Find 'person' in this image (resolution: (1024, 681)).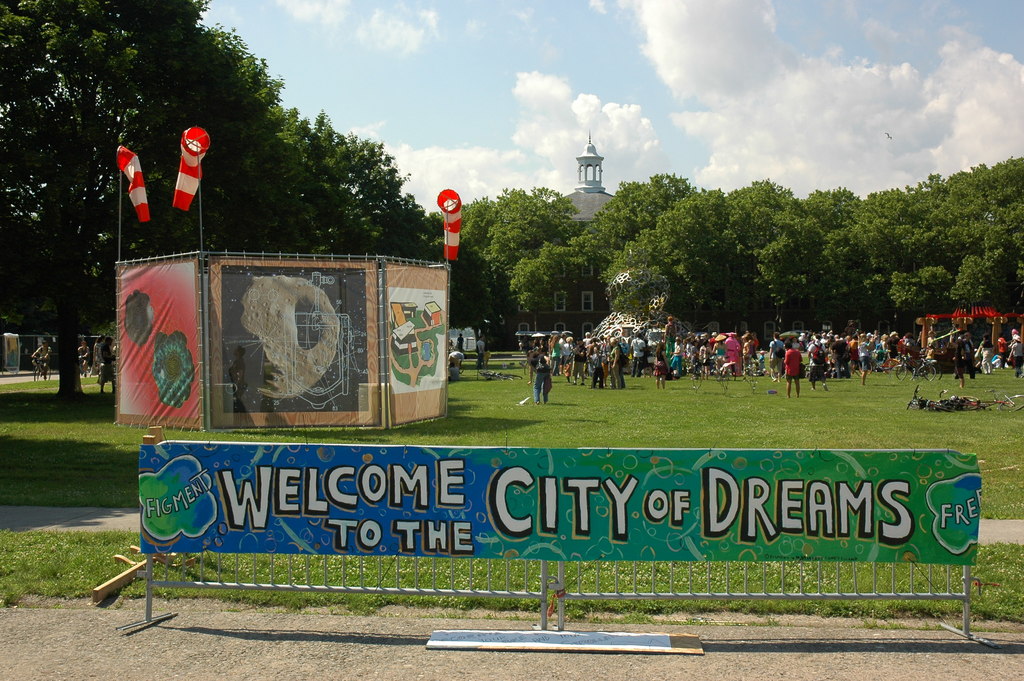
bbox(607, 336, 623, 388).
